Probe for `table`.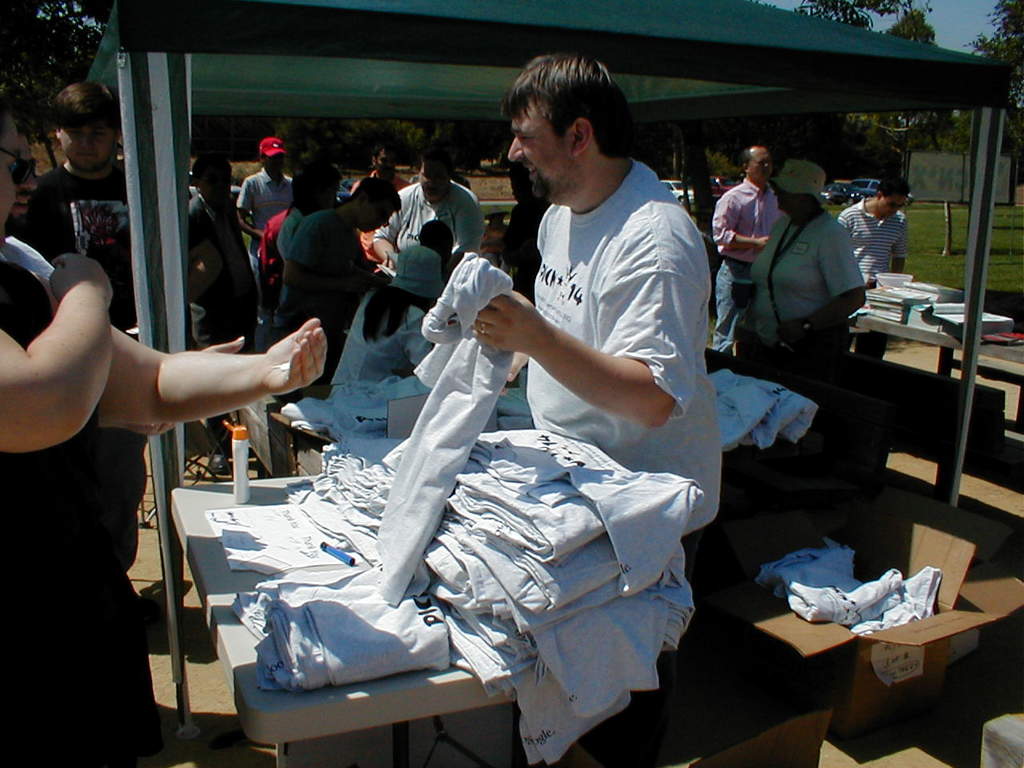
Probe result: box(482, 198, 518, 220).
